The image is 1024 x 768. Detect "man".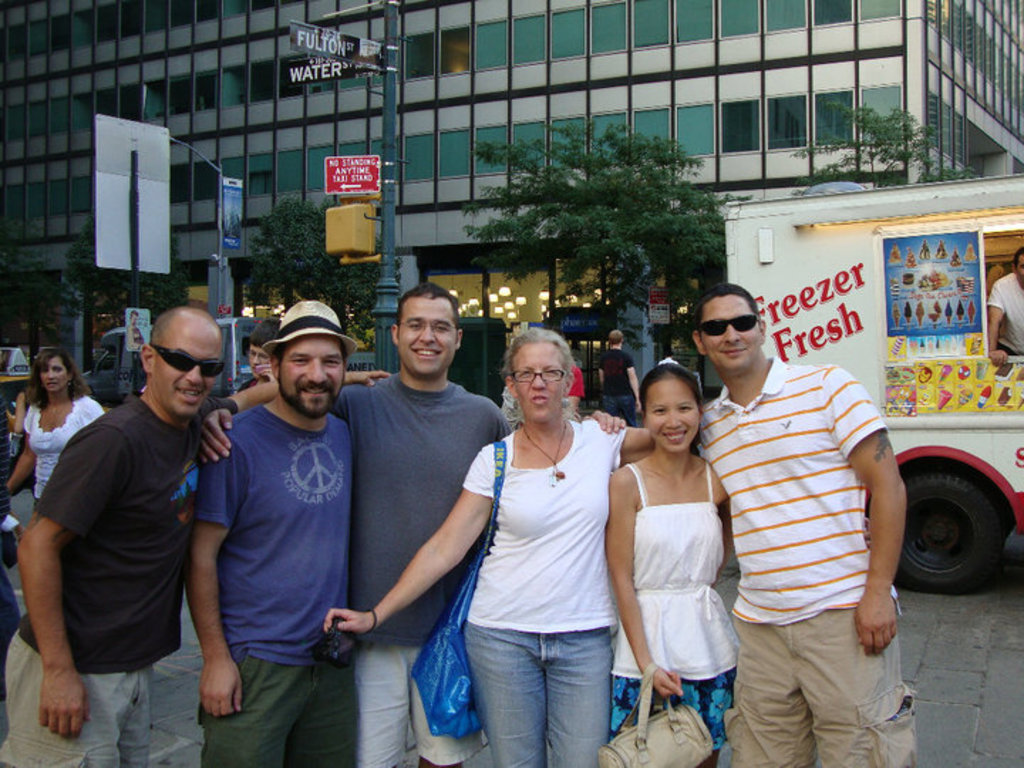
Detection: <box>594,330,646,430</box>.
